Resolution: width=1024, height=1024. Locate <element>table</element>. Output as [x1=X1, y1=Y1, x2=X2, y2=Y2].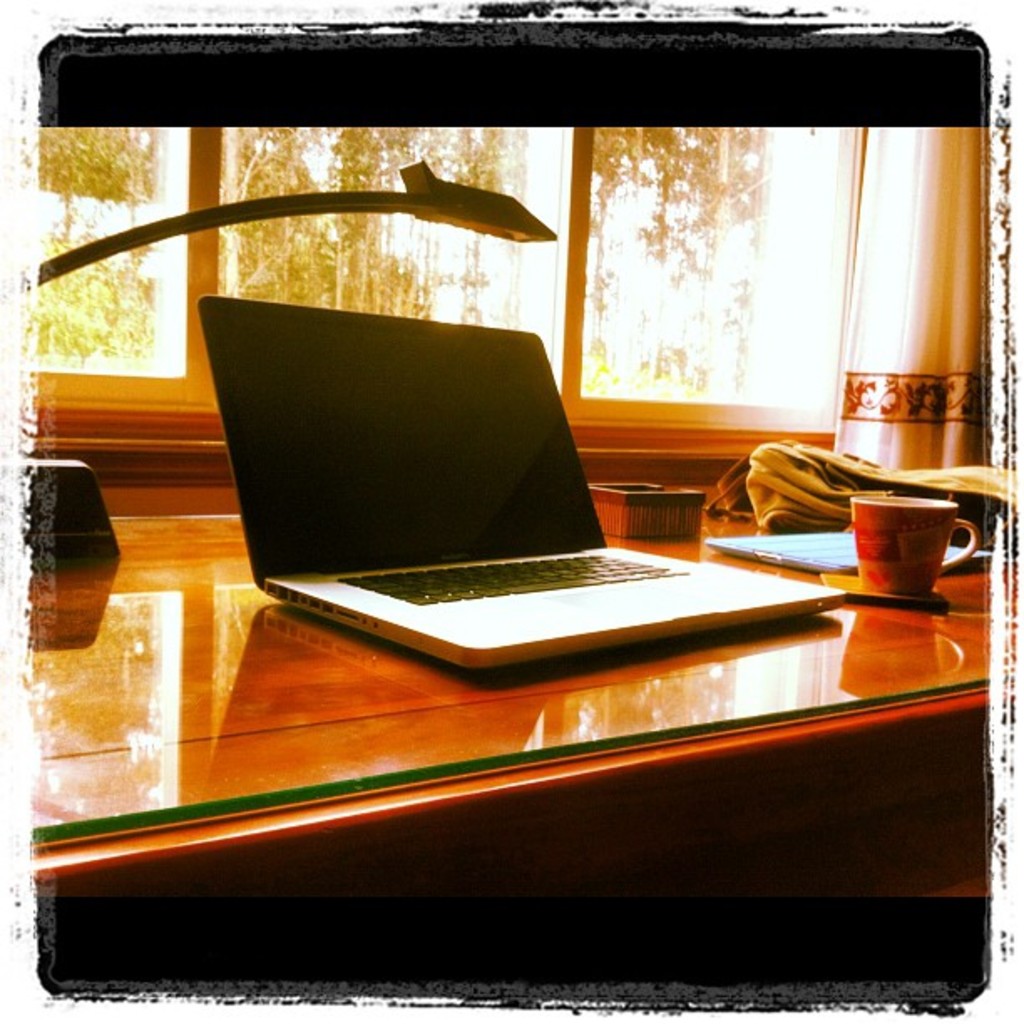
[x1=0, y1=375, x2=984, y2=934].
